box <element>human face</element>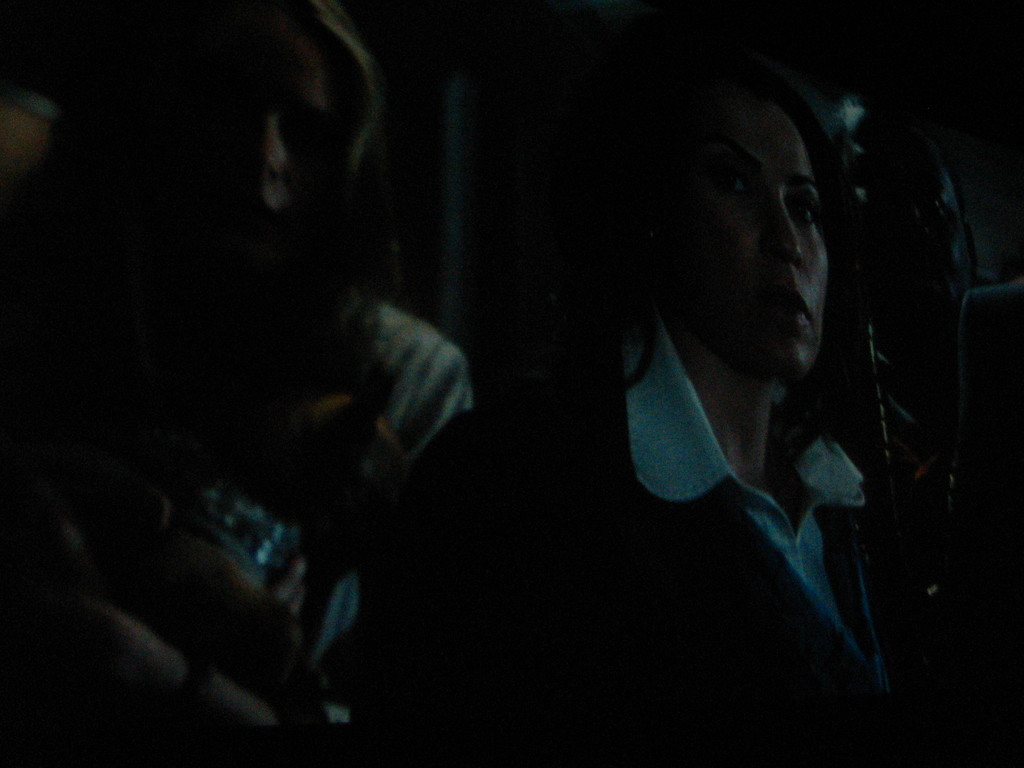
crop(237, 33, 331, 240)
